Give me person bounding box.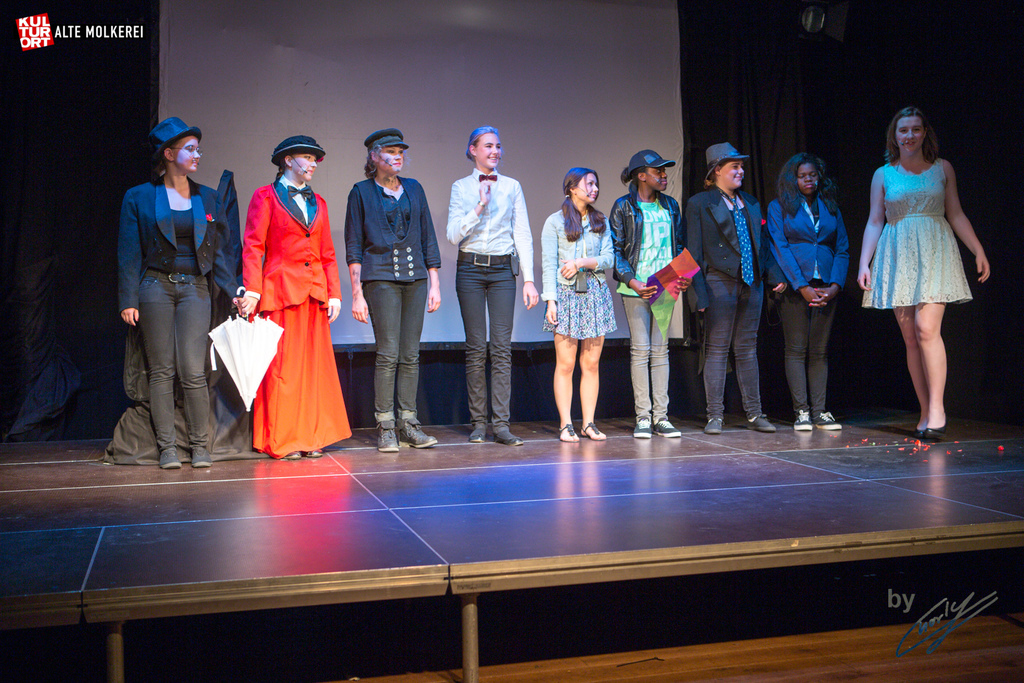
BBox(760, 150, 849, 446).
